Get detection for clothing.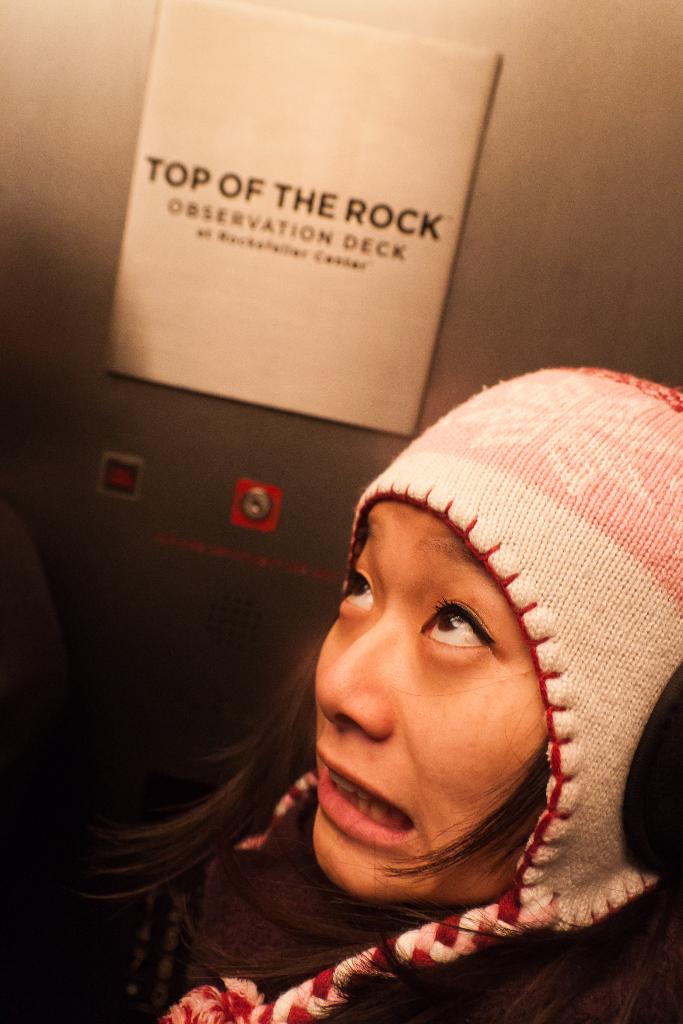
Detection: [left=185, top=777, right=682, bottom=1023].
